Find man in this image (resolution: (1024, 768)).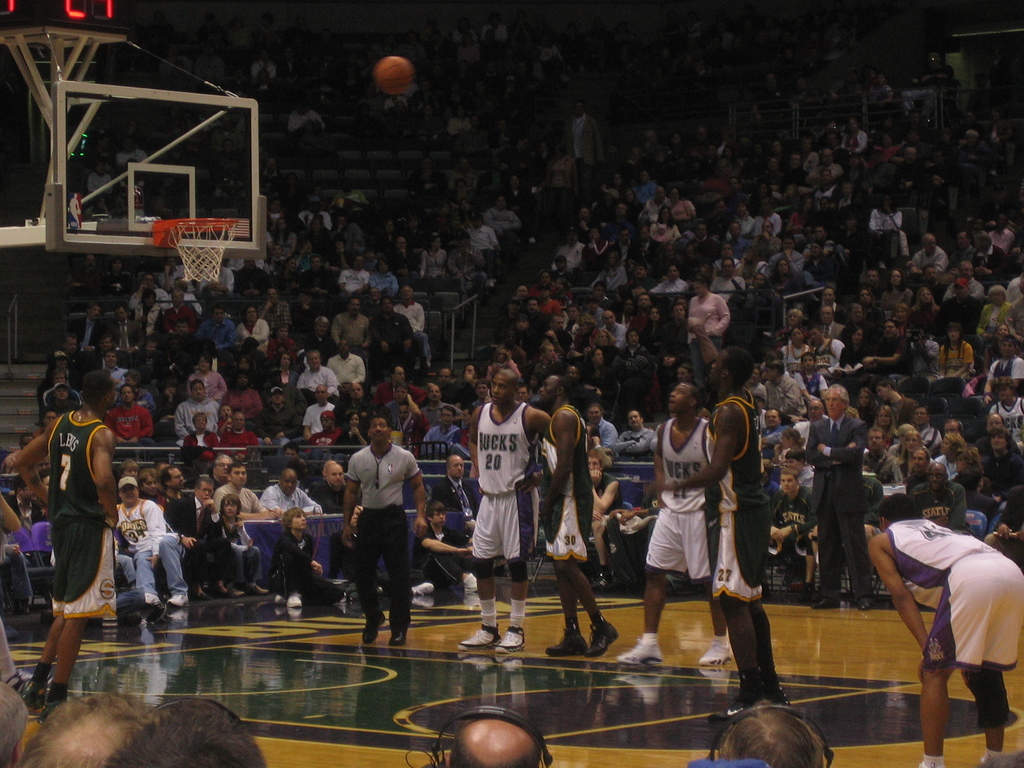
box=[536, 371, 609, 655].
